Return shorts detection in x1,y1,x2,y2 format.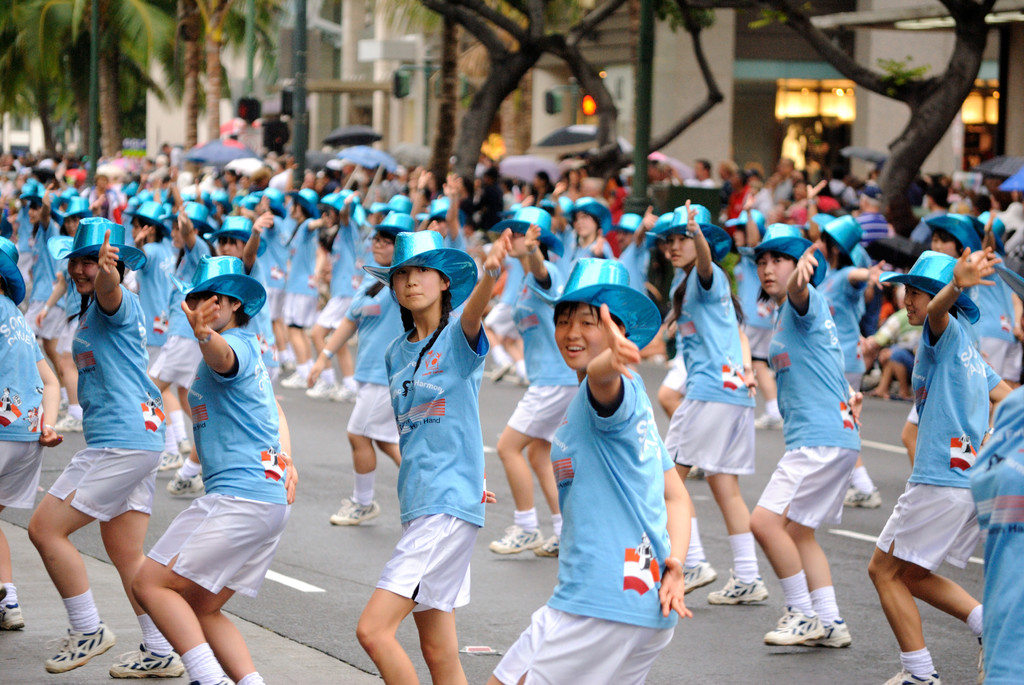
312,291,351,324.
